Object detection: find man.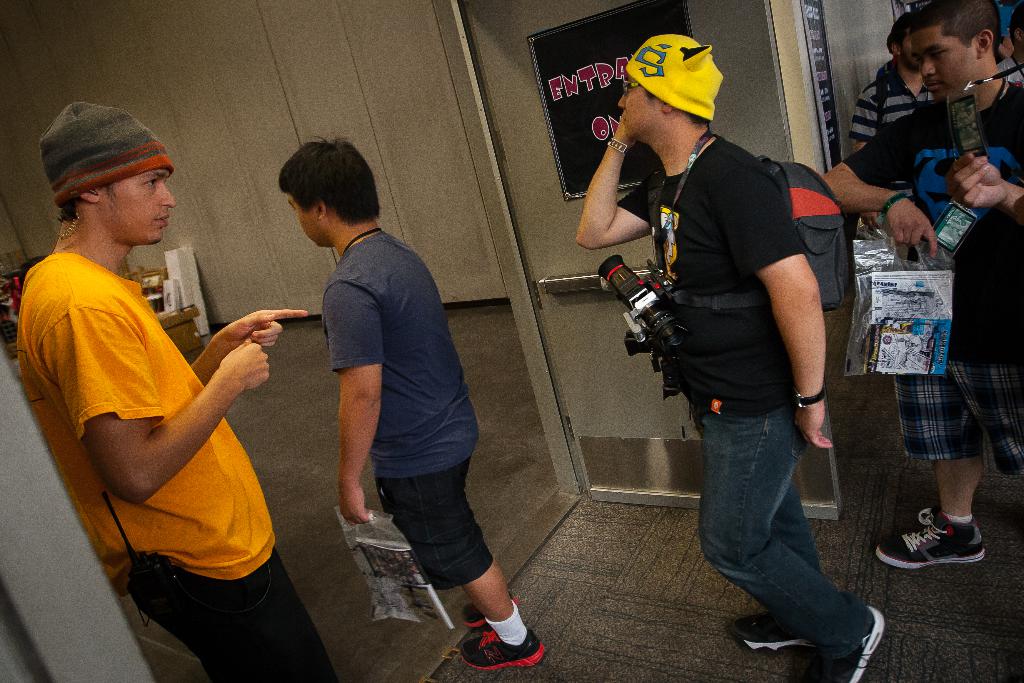
820:0:1023:572.
